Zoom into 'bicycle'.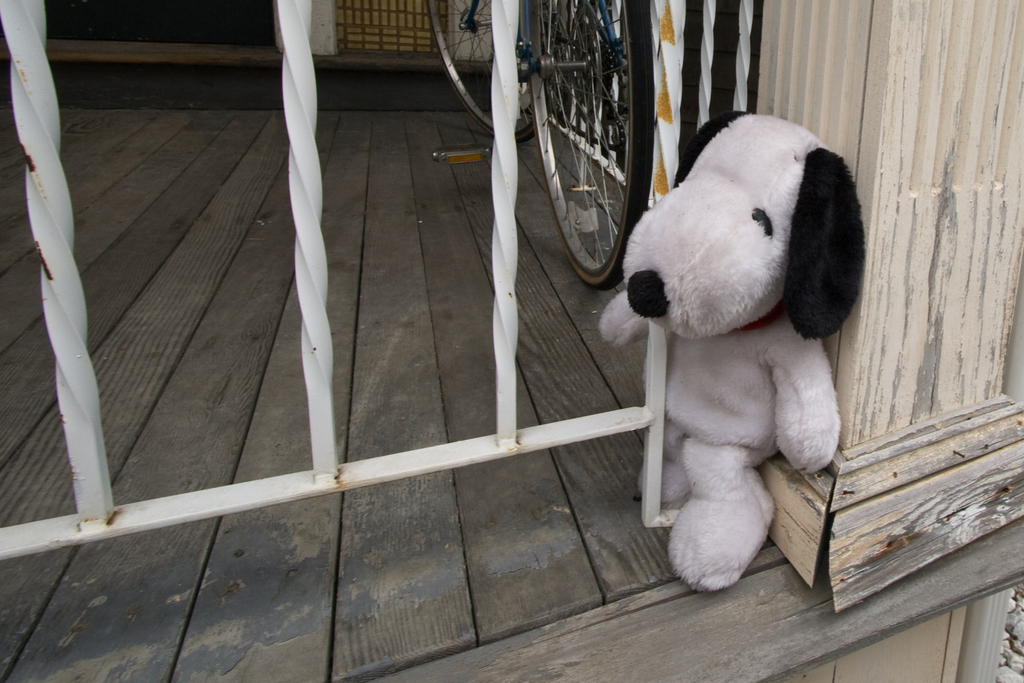
Zoom target: box(429, 0, 653, 289).
